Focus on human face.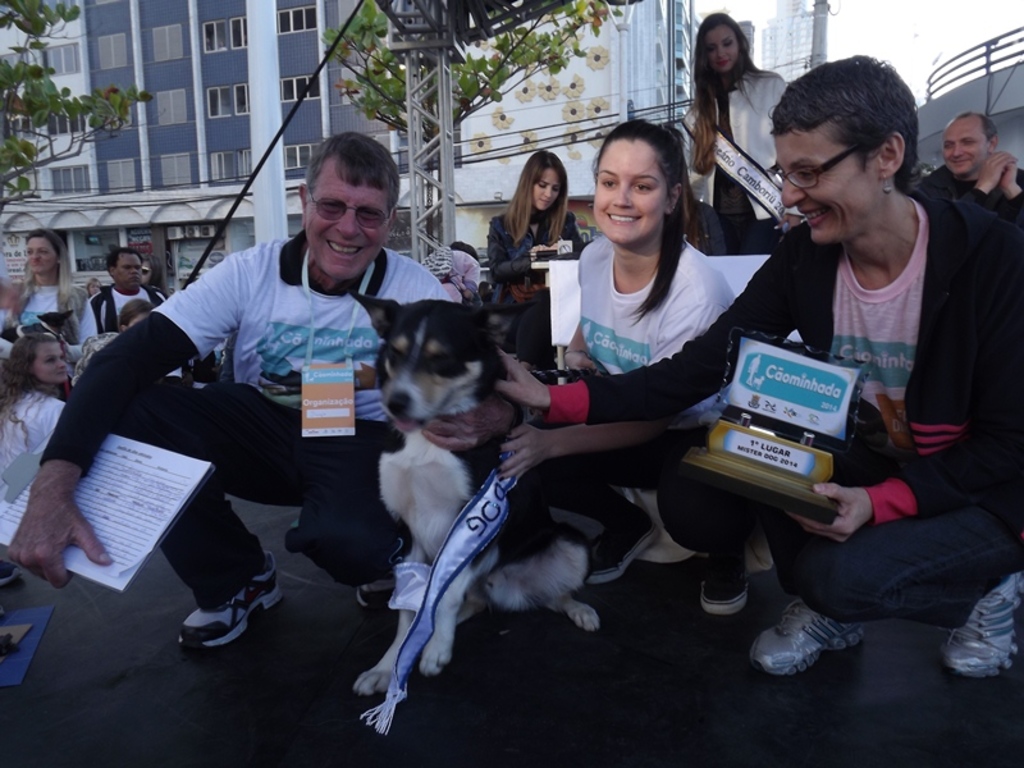
Focused at BBox(110, 250, 145, 289).
